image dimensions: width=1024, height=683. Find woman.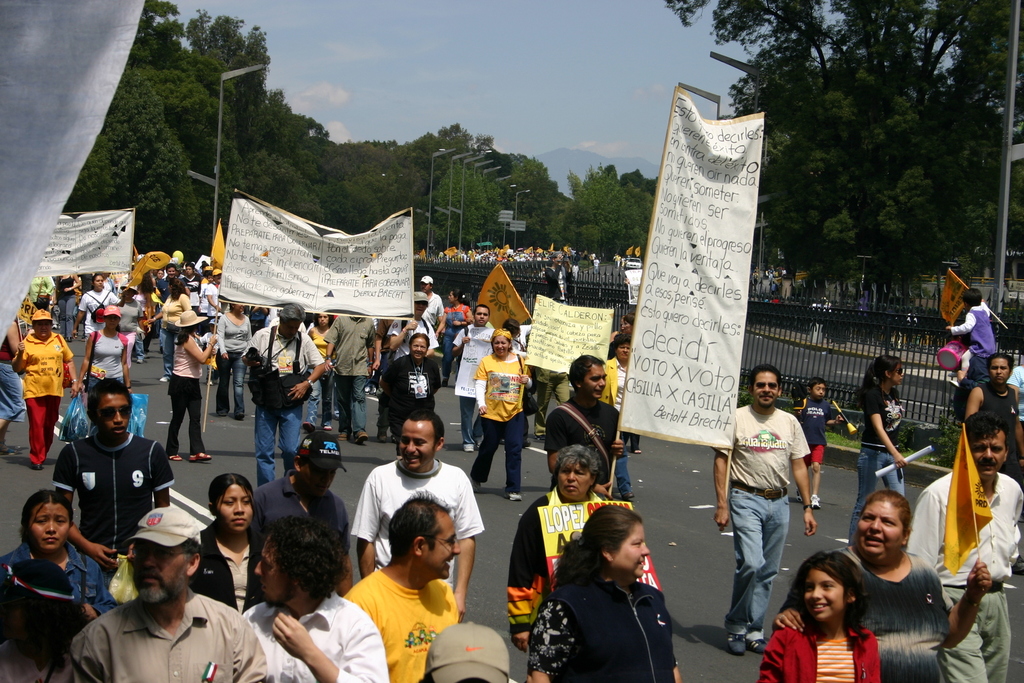
box(436, 287, 474, 390).
